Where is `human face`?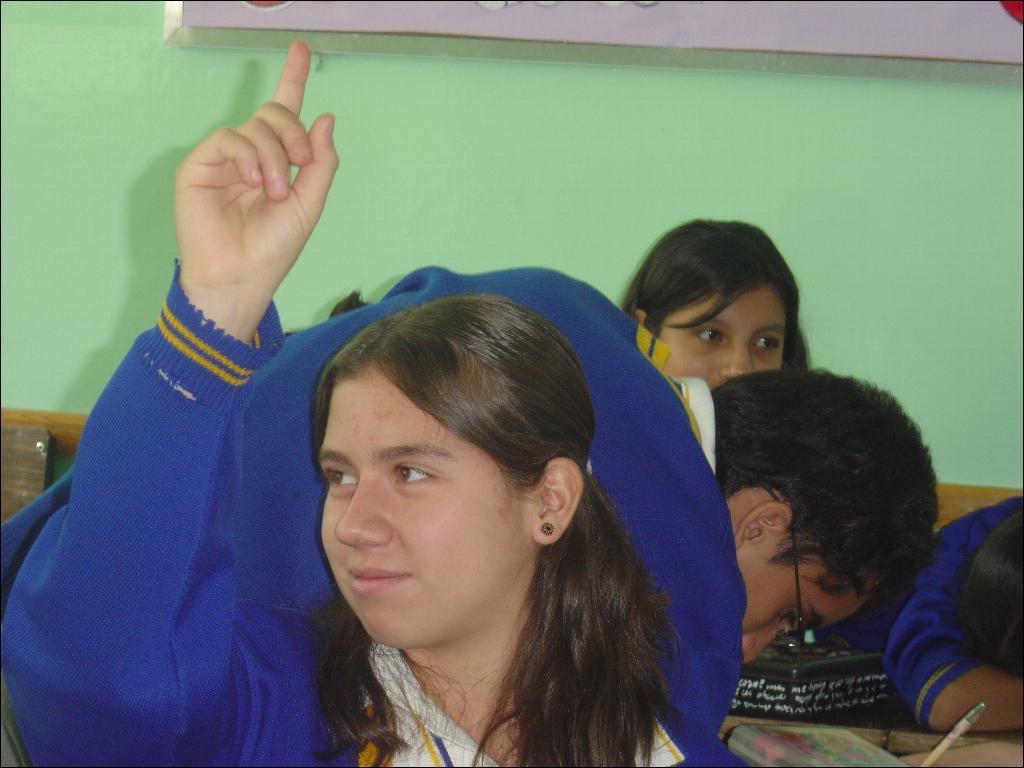
region(661, 292, 788, 388).
